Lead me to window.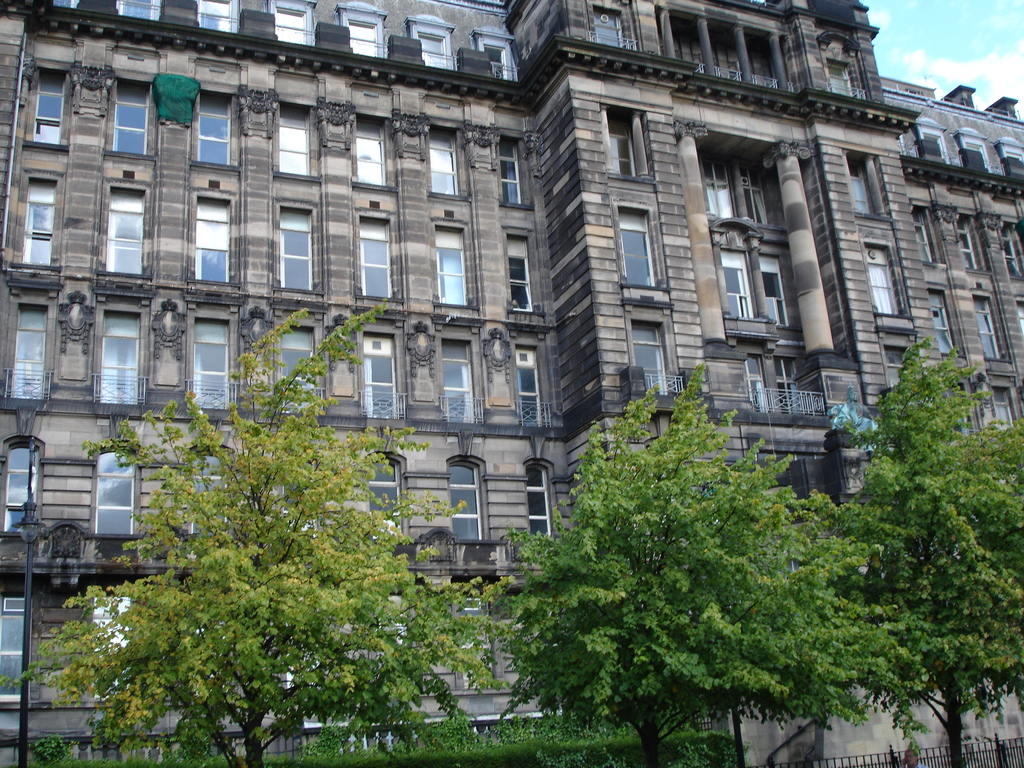
Lead to [91,445,133,532].
